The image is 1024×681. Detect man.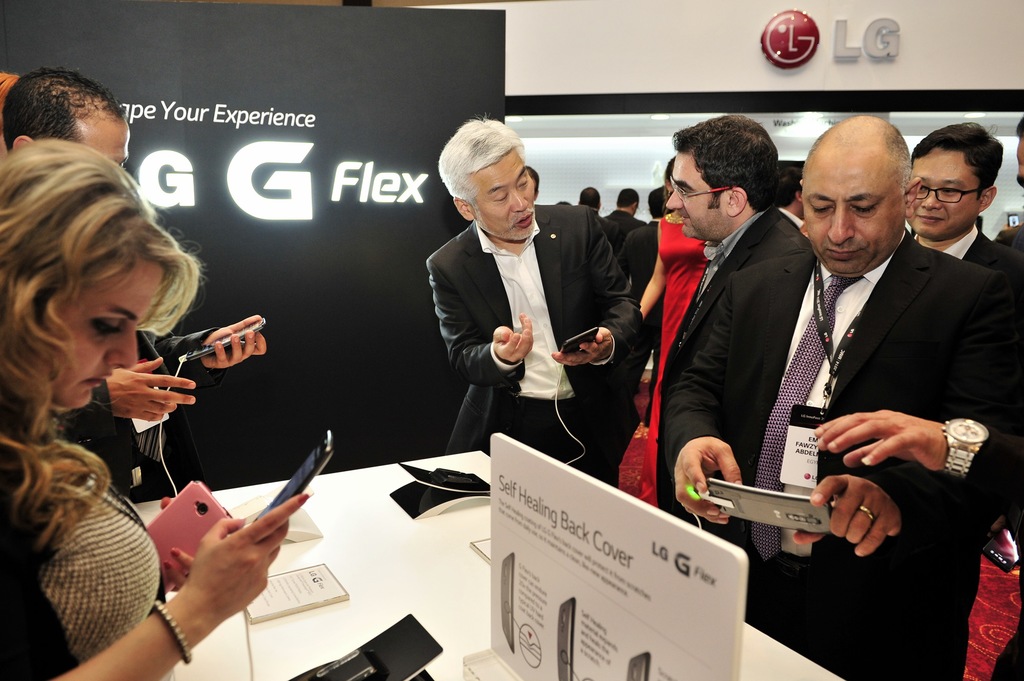
Detection: 640,116,813,562.
